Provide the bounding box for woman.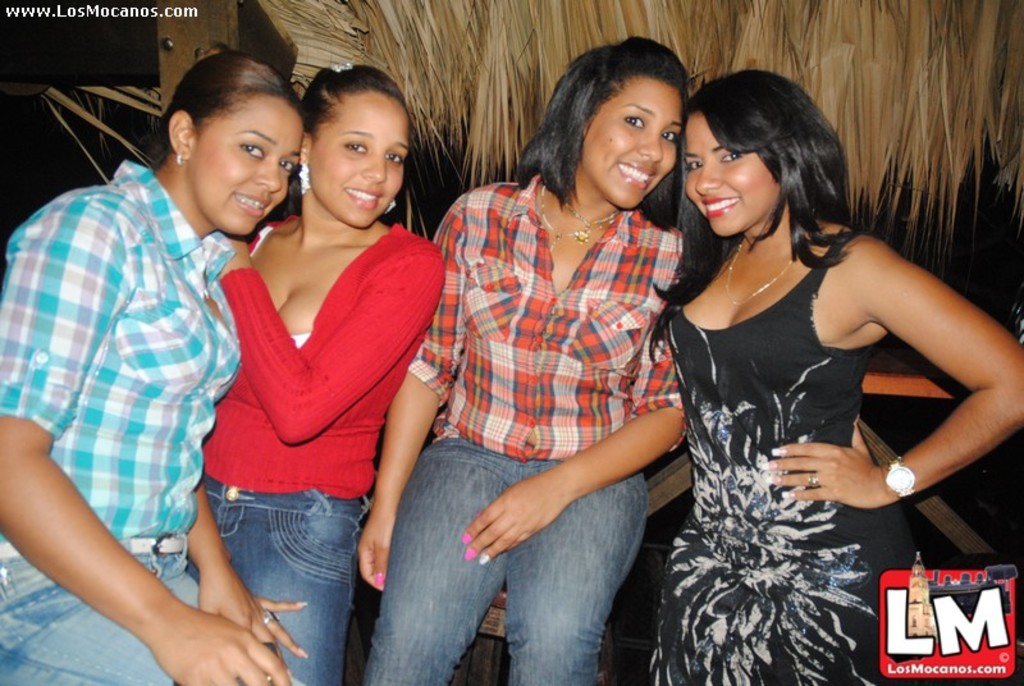
(353,31,695,685).
